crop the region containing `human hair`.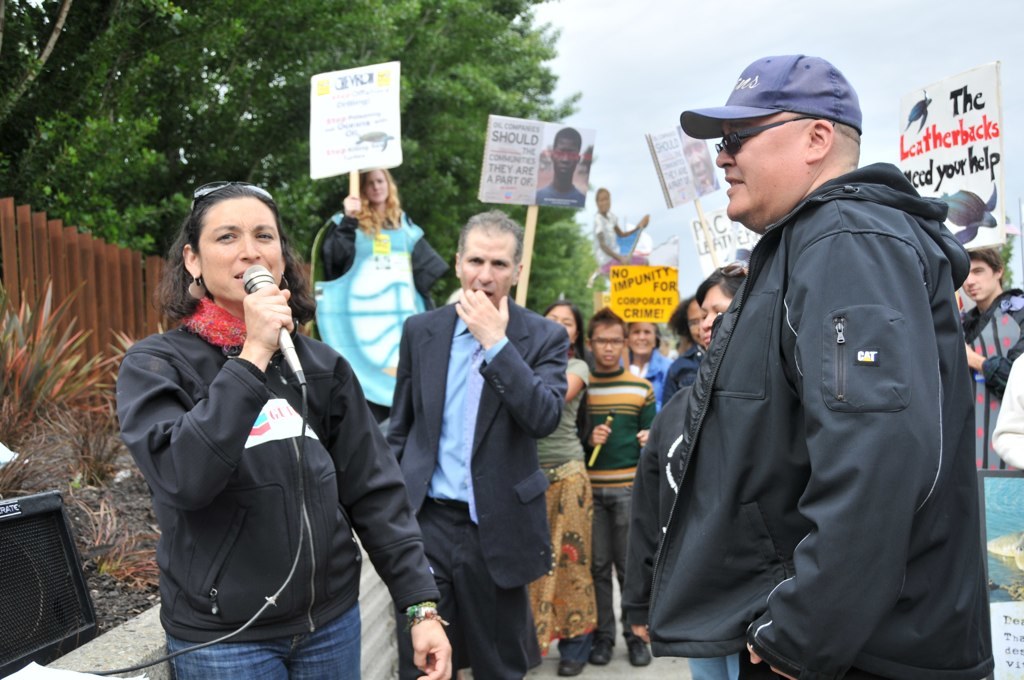
Crop region: {"x1": 585, "y1": 304, "x2": 629, "y2": 346}.
